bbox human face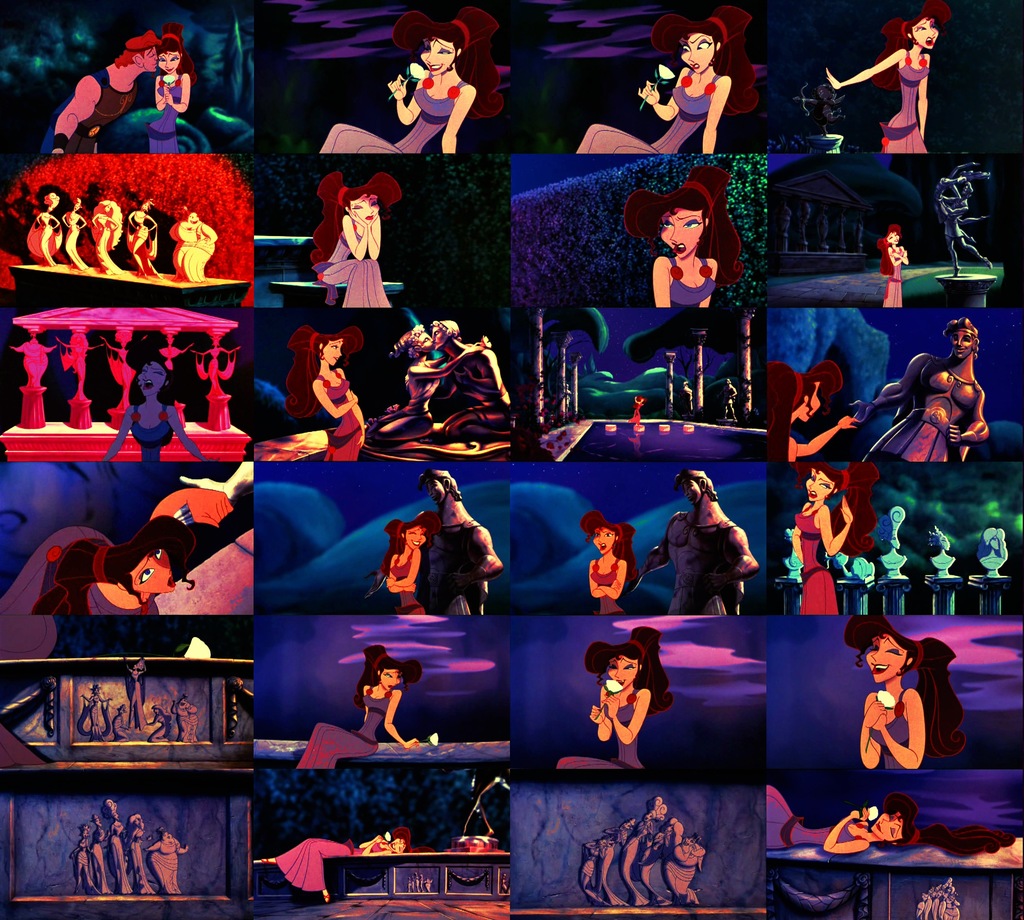
{"left": 947, "top": 326, "right": 974, "bottom": 362}
